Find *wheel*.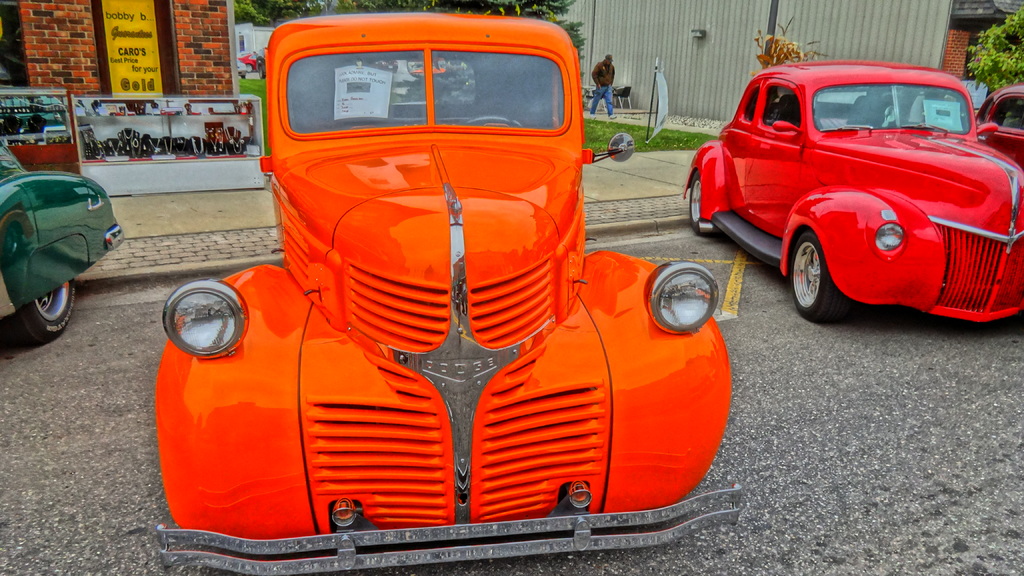
pyautogui.locateOnScreen(691, 172, 721, 237).
